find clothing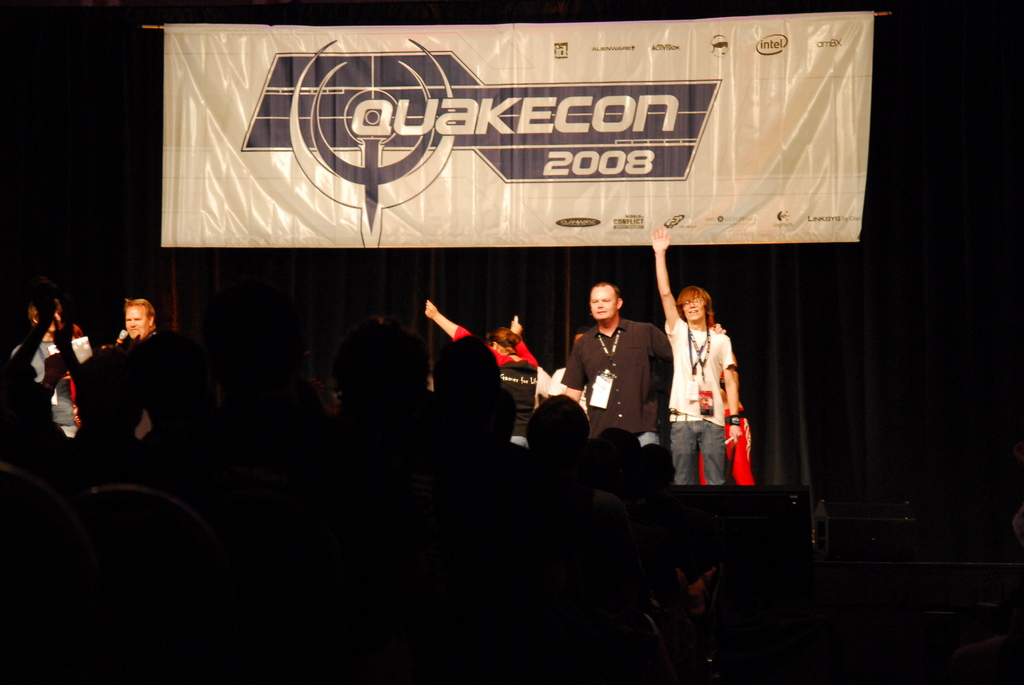
detection(10, 332, 83, 439)
